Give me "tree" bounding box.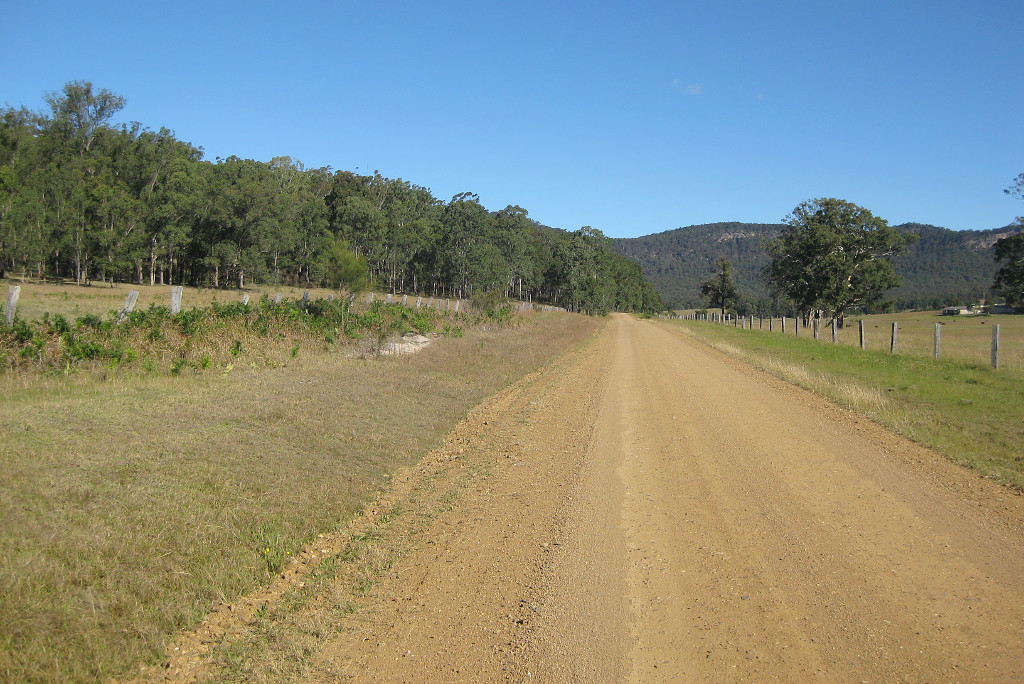
(x1=986, y1=165, x2=1023, y2=312).
